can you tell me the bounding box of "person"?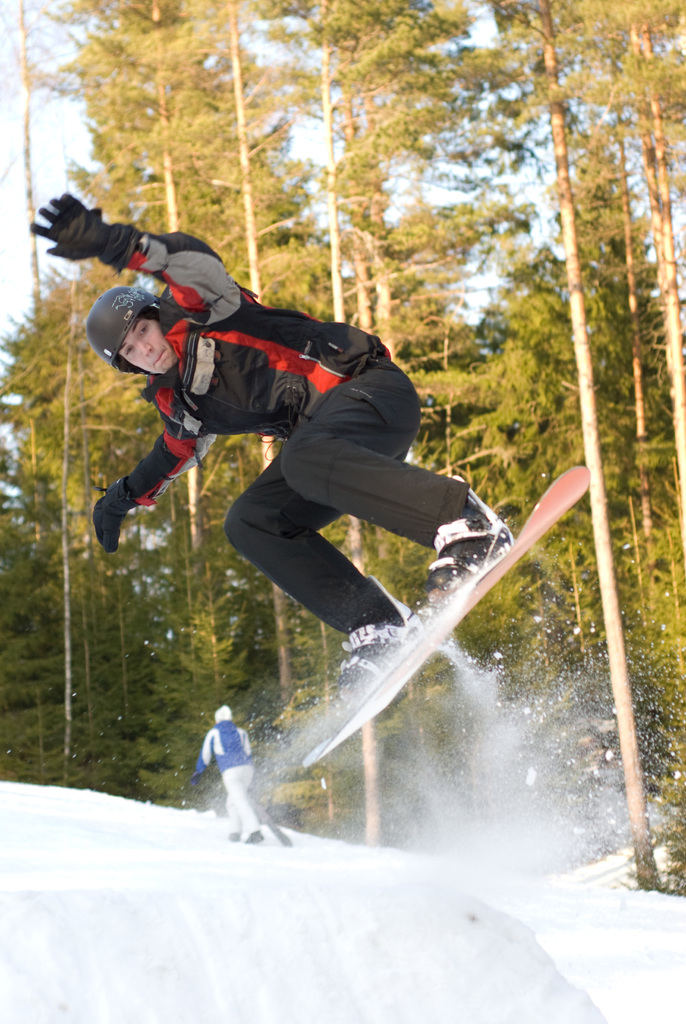
[197, 700, 261, 843].
